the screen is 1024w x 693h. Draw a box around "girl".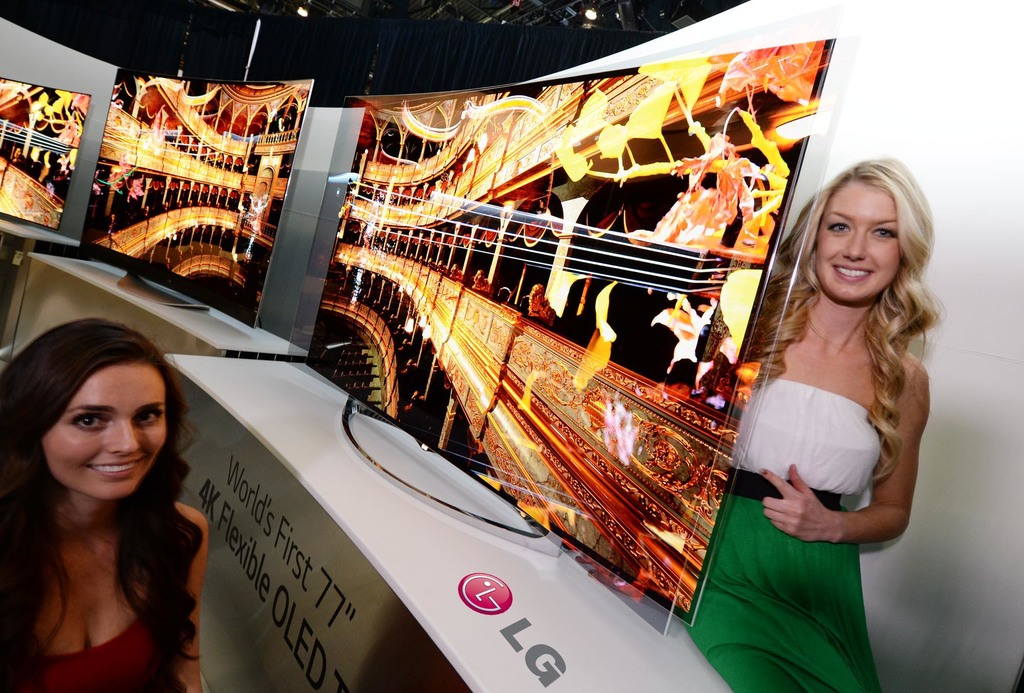
box=[675, 155, 944, 692].
